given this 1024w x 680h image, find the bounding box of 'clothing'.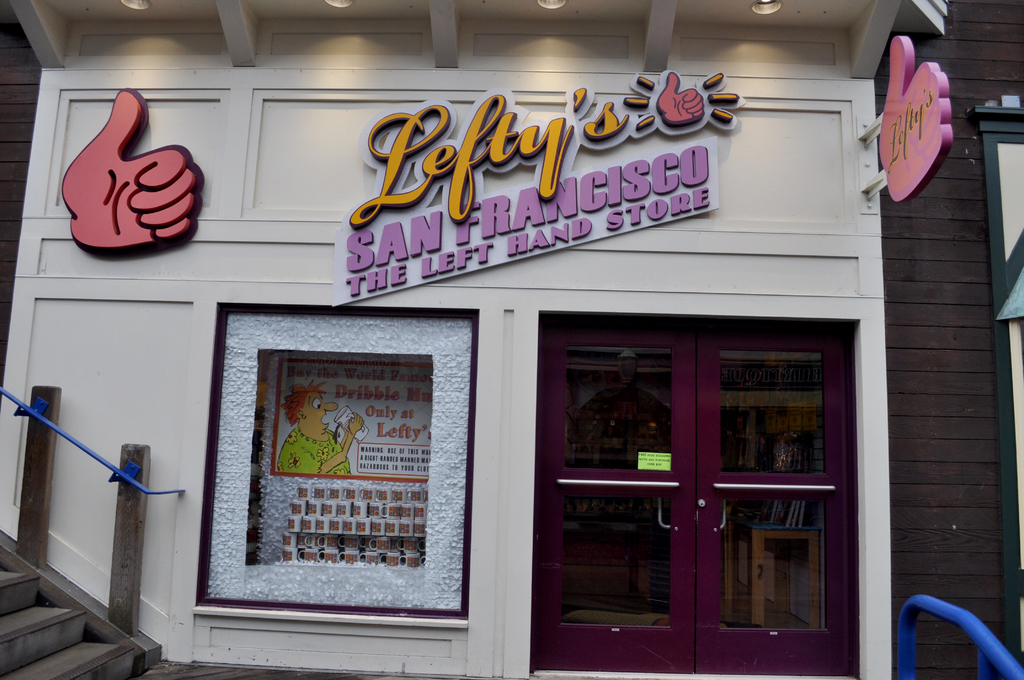
[x1=275, y1=429, x2=351, y2=472].
